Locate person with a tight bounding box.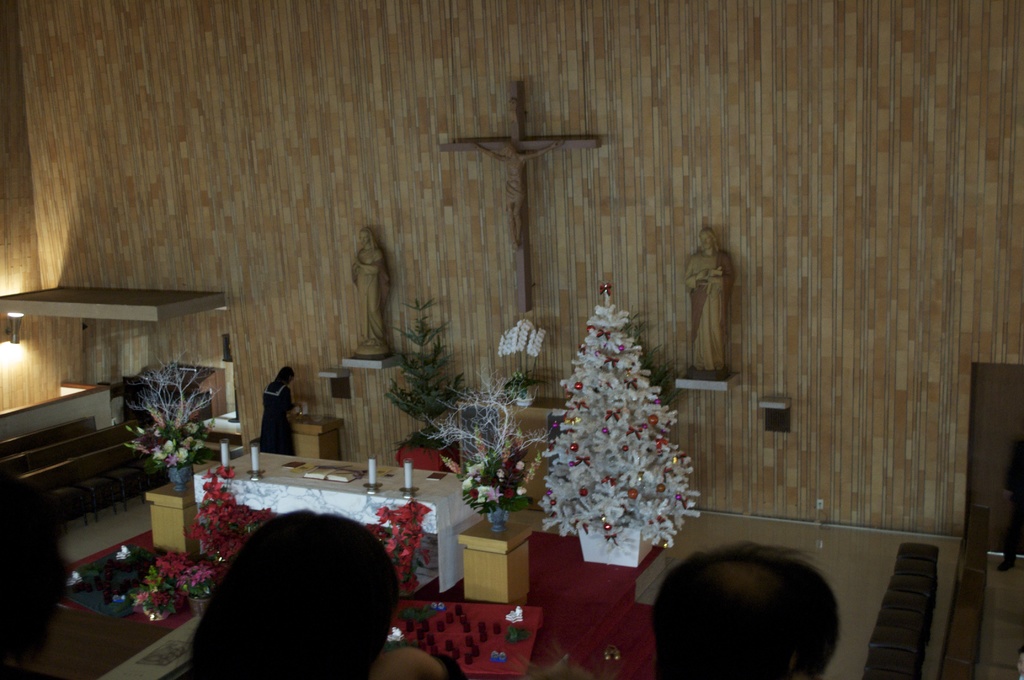
select_region(351, 229, 394, 357).
